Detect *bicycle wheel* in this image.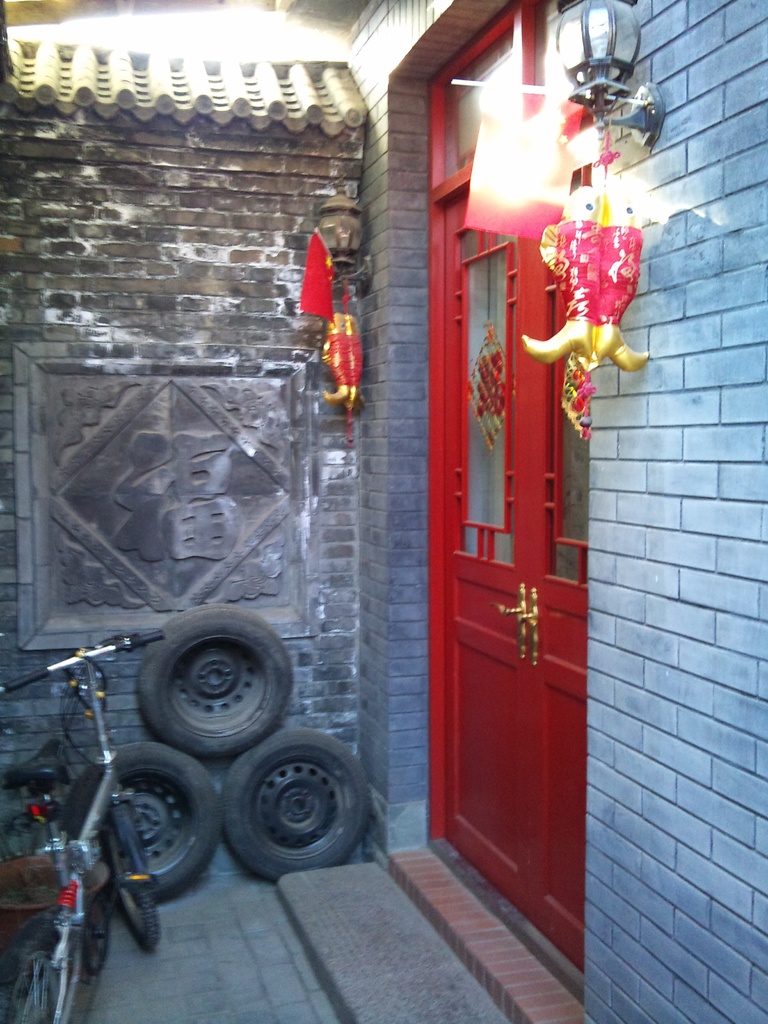
Detection: pyautogui.locateOnScreen(101, 804, 162, 952).
